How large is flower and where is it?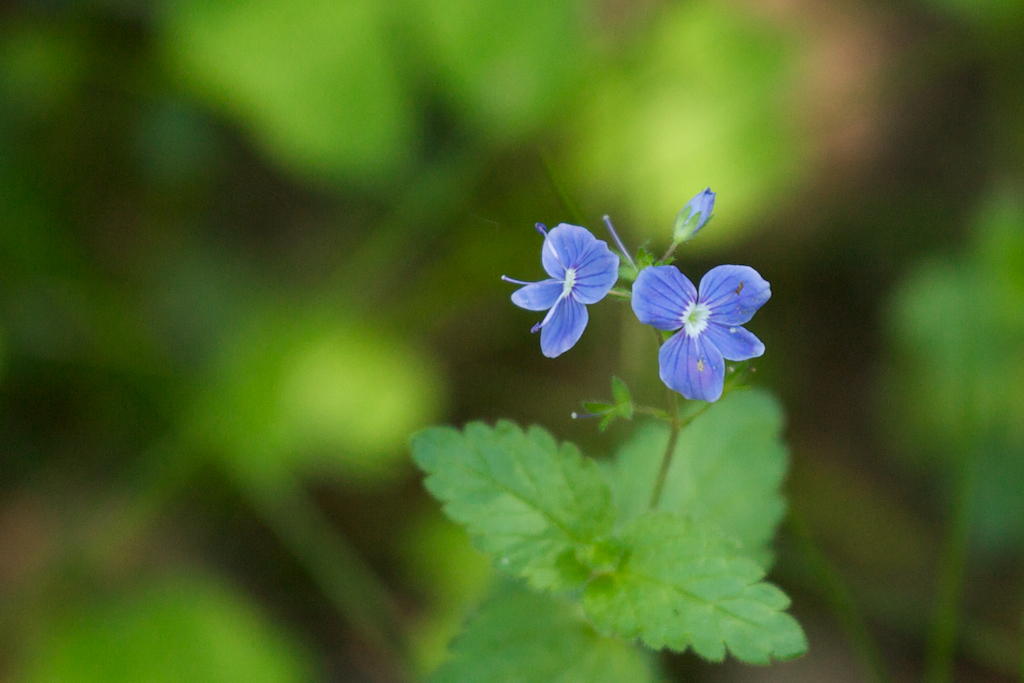
Bounding box: {"x1": 635, "y1": 262, "x2": 772, "y2": 402}.
